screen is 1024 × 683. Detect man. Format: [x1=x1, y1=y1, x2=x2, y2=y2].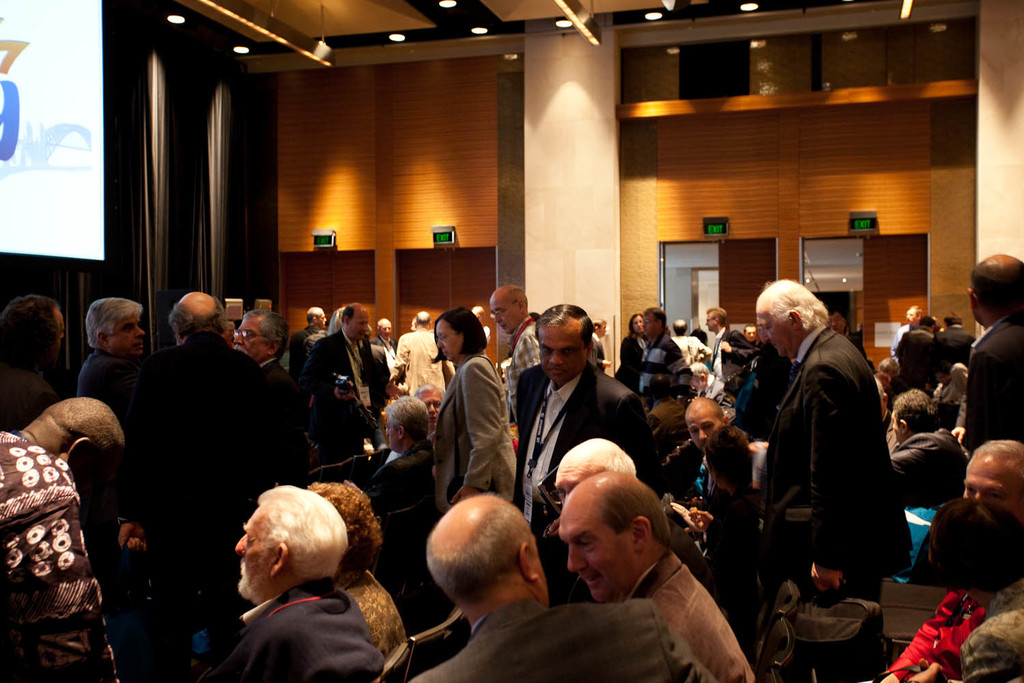
[x1=958, y1=253, x2=1023, y2=440].
